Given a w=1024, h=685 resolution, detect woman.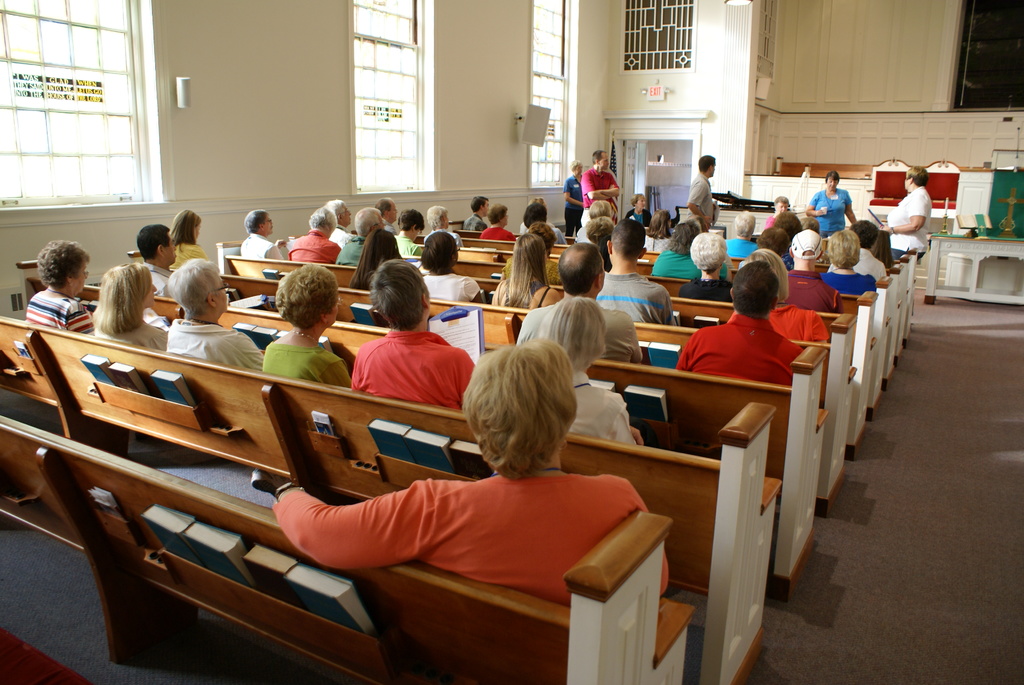
(left=168, top=209, right=209, bottom=268).
